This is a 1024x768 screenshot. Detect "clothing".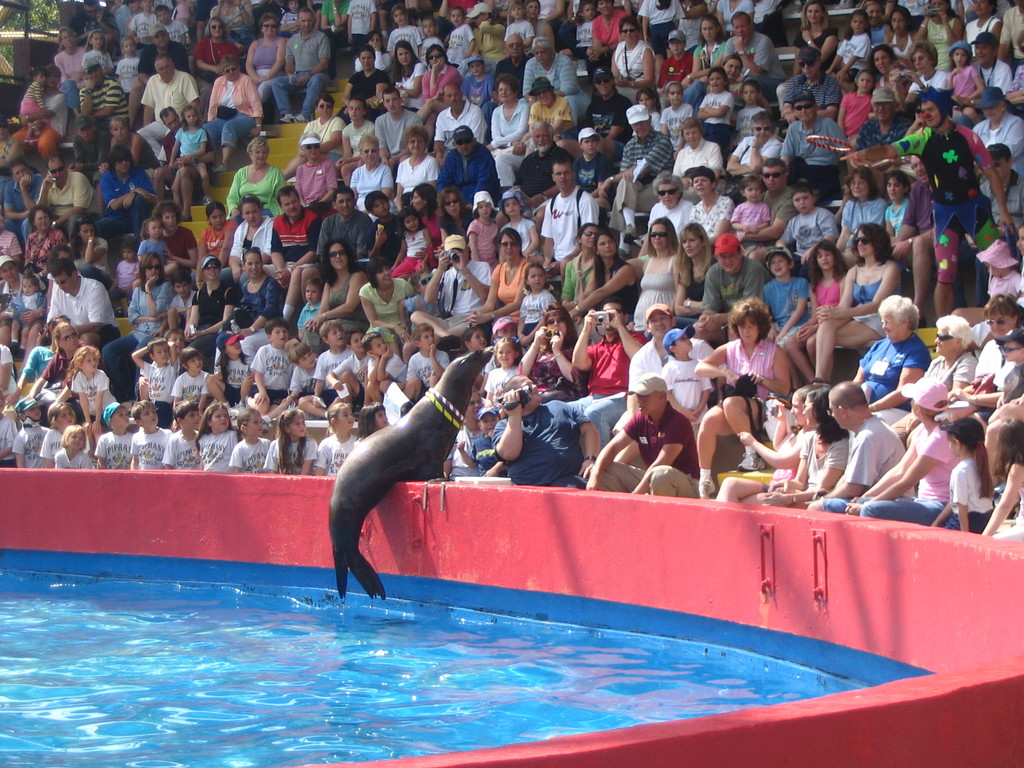
Rect(198, 73, 264, 156).
